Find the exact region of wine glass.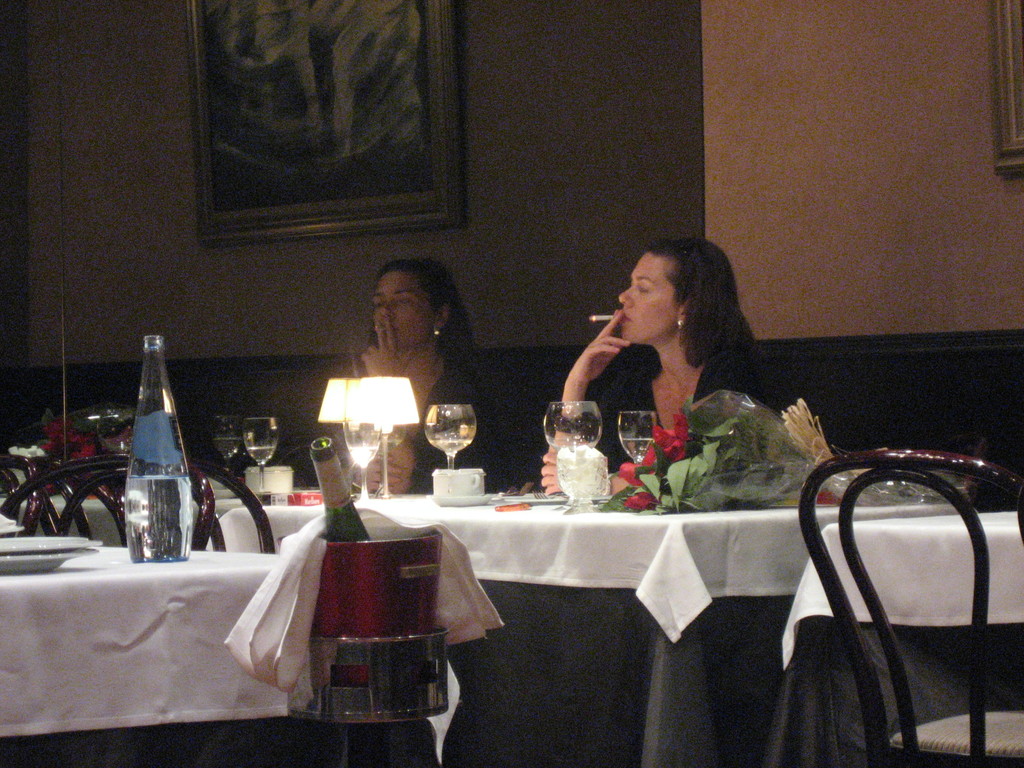
Exact region: crop(541, 403, 604, 509).
